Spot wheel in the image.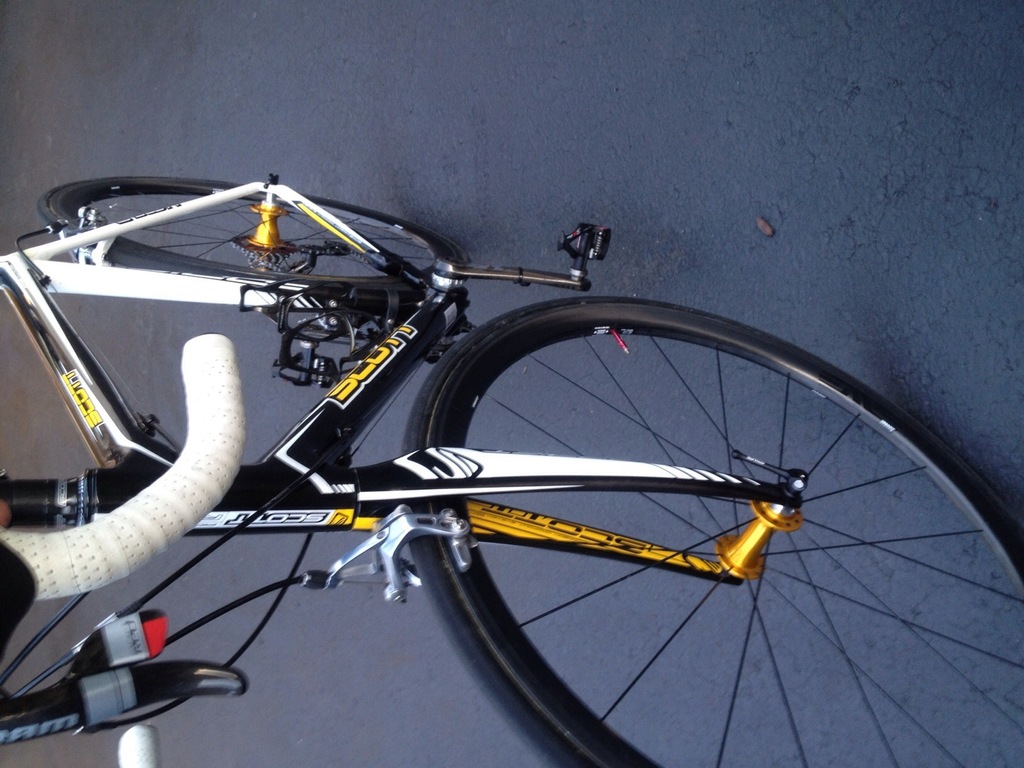
wheel found at box(36, 176, 472, 301).
